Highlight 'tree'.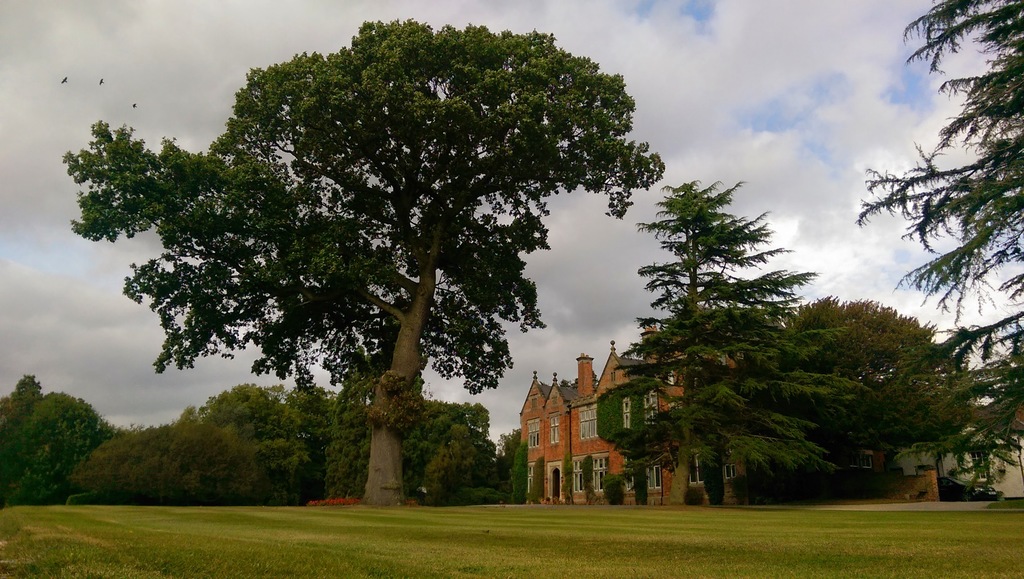
Highlighted region: 0,375,120,514.
